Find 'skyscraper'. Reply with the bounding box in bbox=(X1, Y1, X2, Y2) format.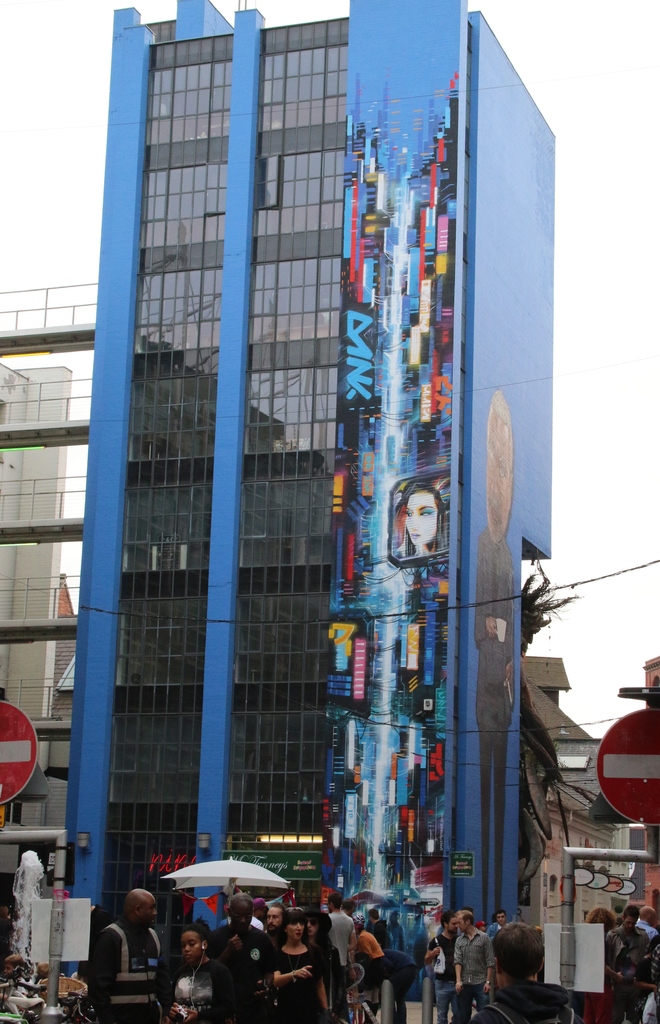
bbox=(65, 0, 557, 925).
